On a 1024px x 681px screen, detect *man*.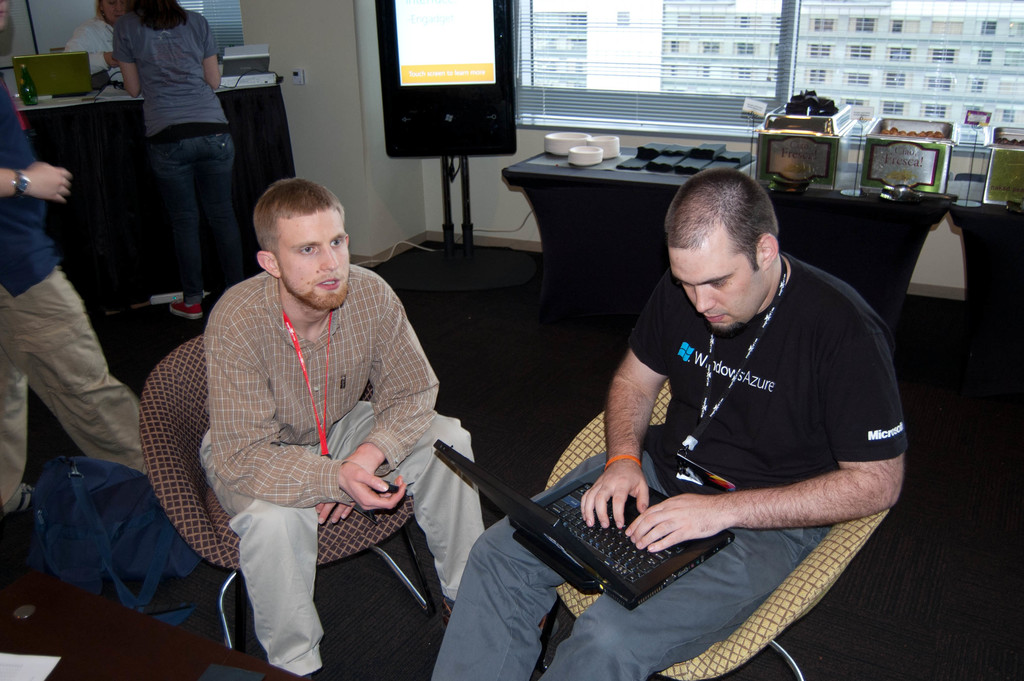
427 168 907 680.
